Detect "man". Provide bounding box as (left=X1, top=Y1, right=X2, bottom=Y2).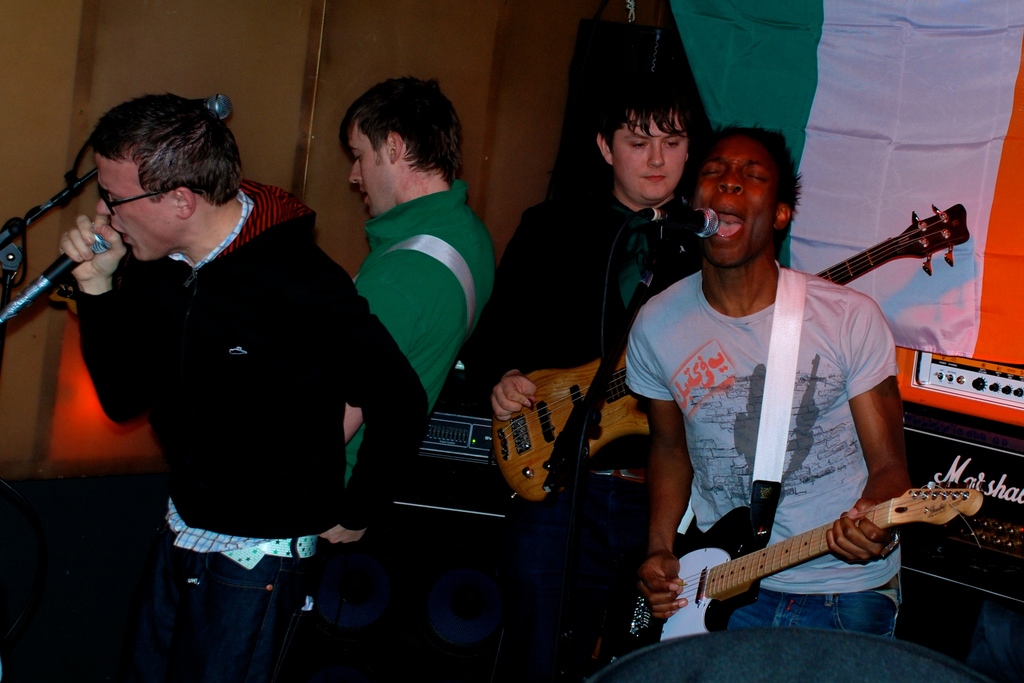
(left=330, top=79, right=497, bottom=486).
